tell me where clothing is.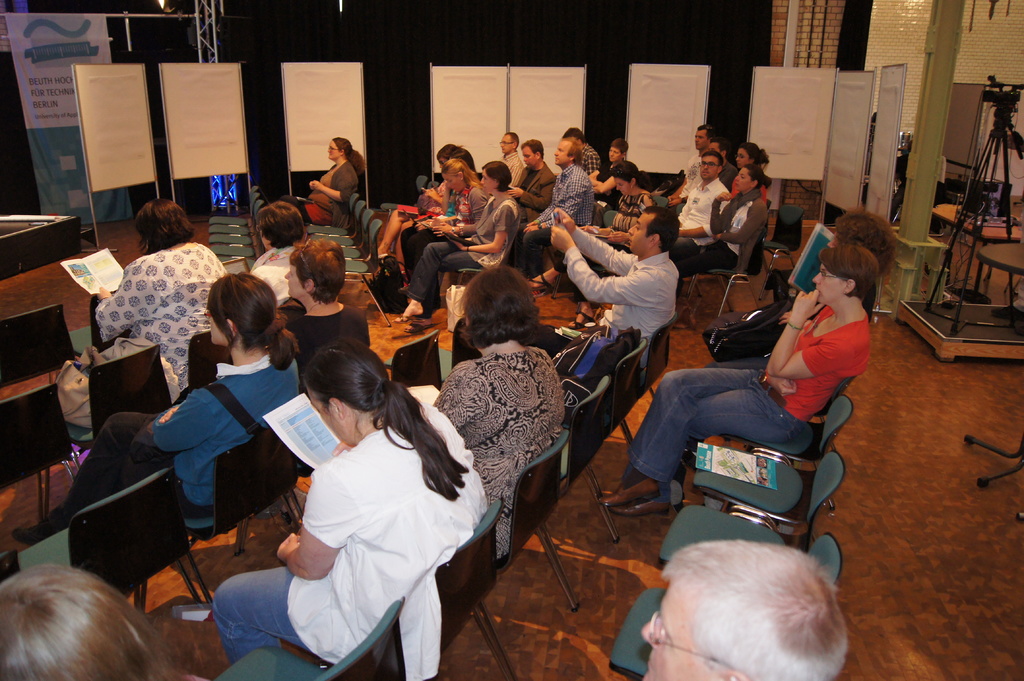
clothing is at BBox(254, 389, 483, 661).
